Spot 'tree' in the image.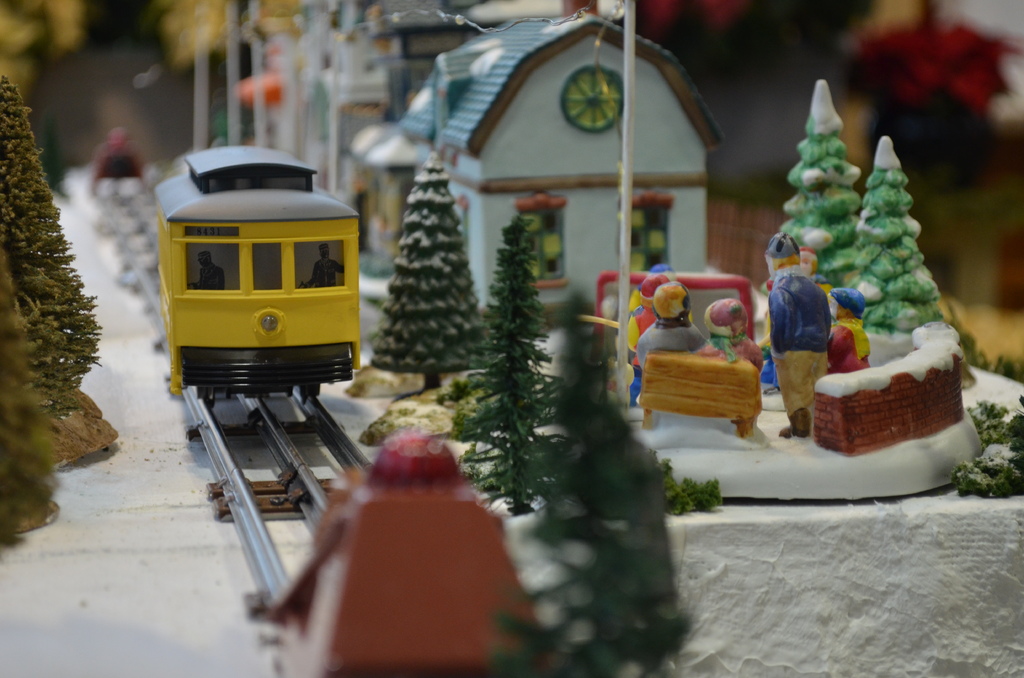
'tree' found at crop(10, 80, 131, 508).
